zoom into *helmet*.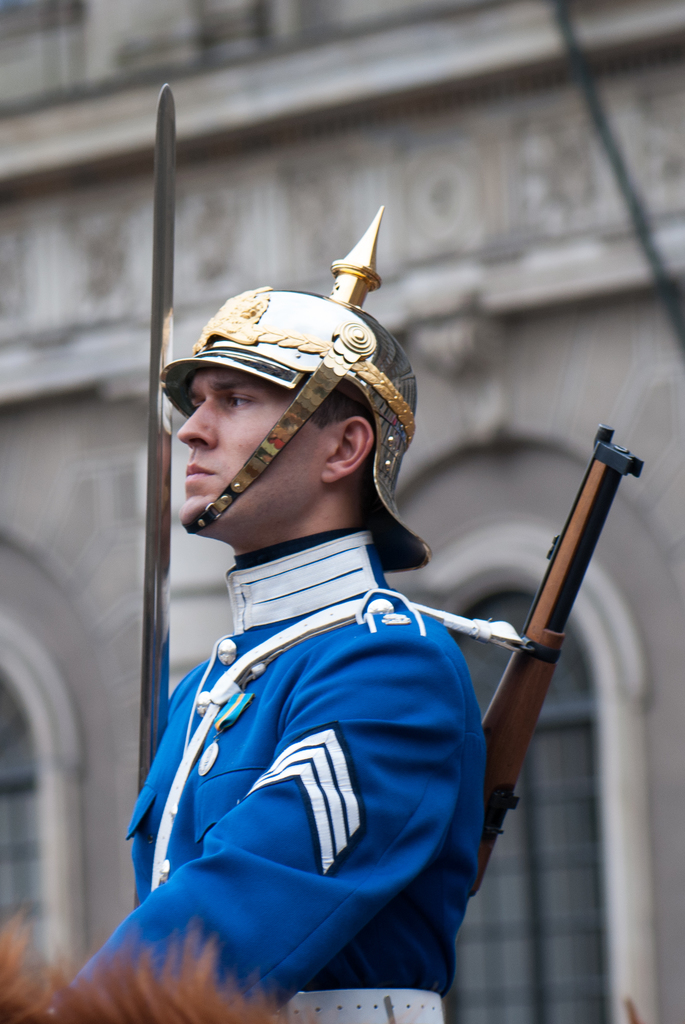
Zoom target: BBox(150, 272, 418, 564).
